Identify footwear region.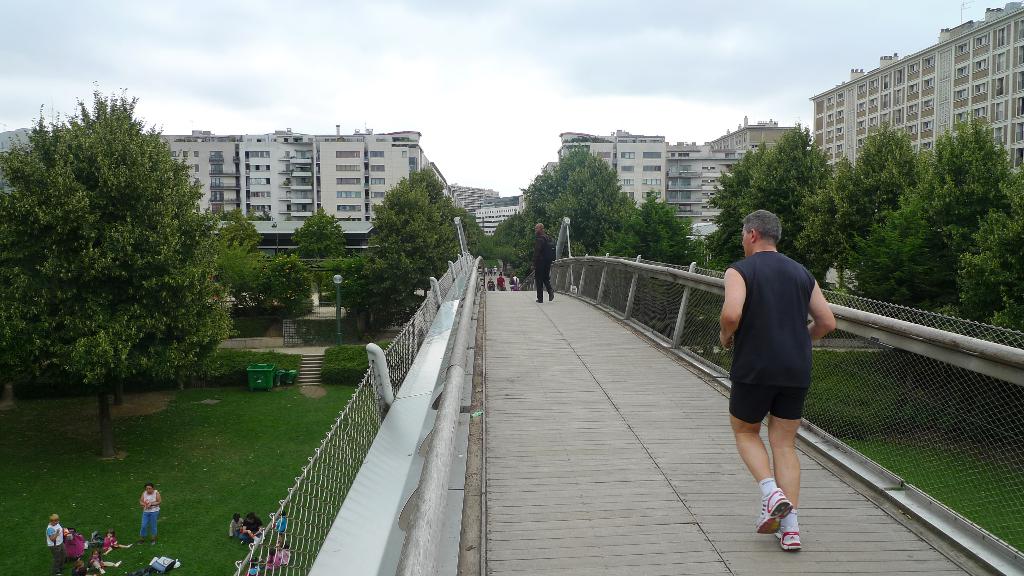
Region: [x1=548, y1=291, x2=556, y2=300].
